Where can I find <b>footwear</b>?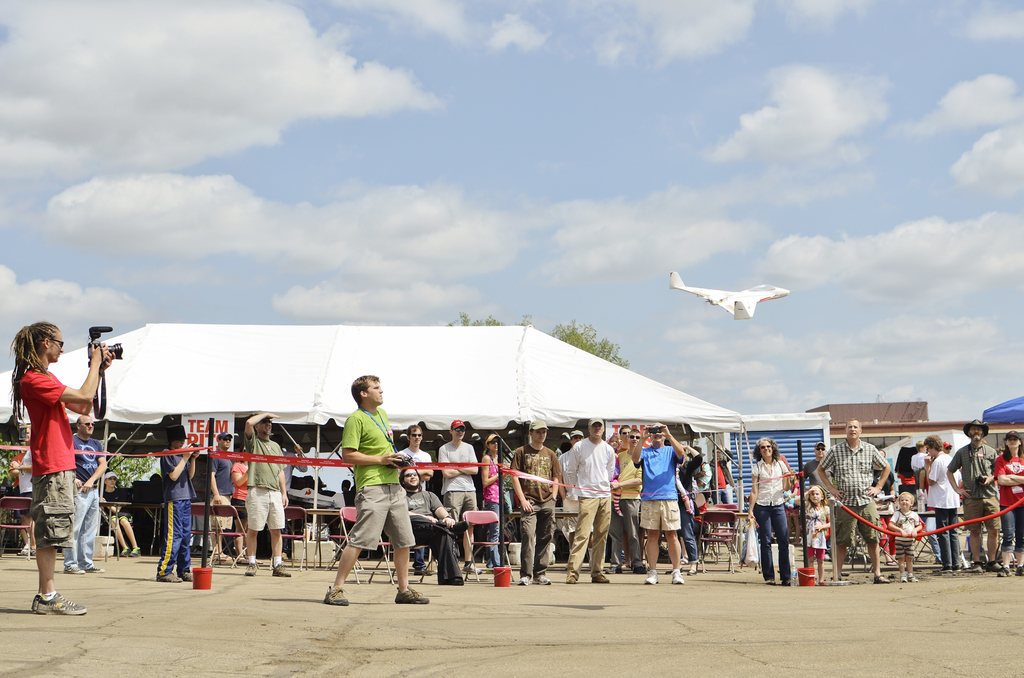
You can find it at l=534, t=572, r=552, b=586.
